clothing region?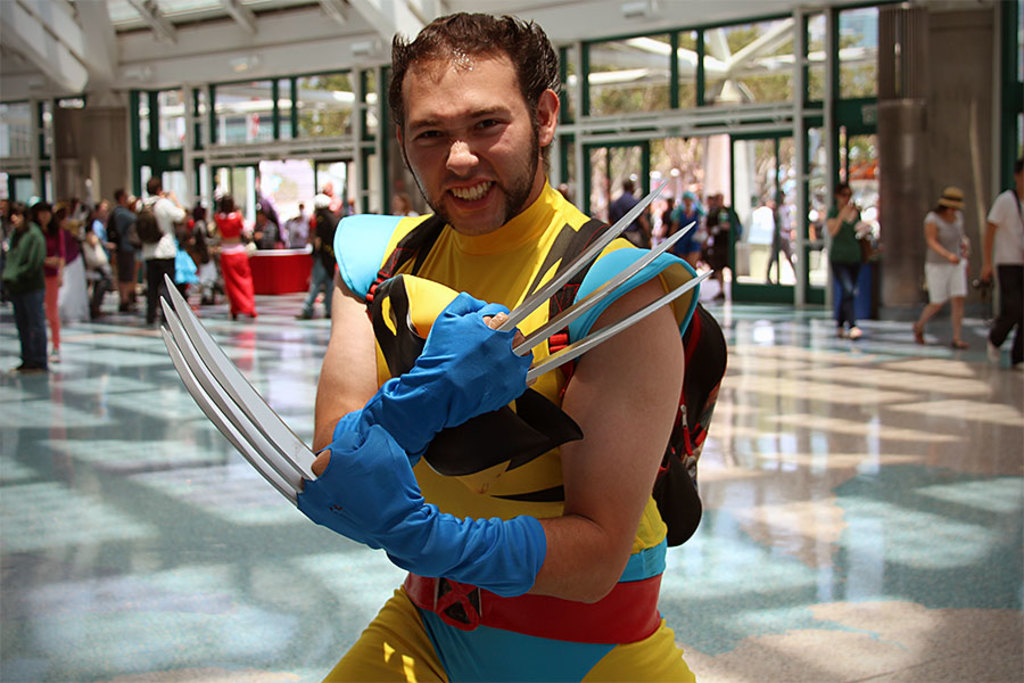
bbox=(825, 198, 864, 344)
